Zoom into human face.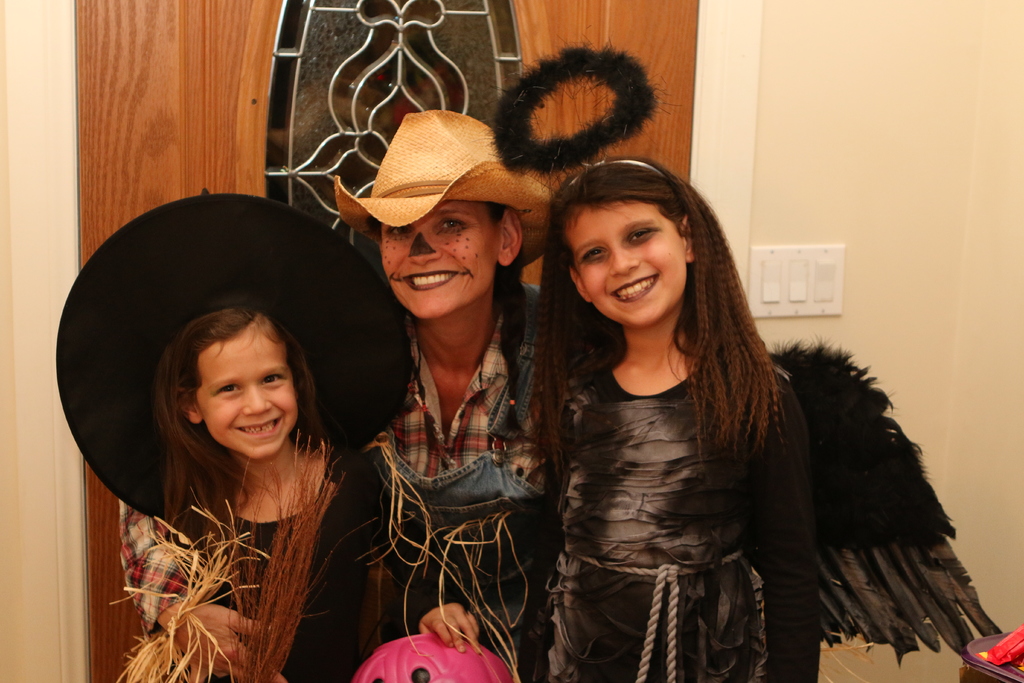
Zoom target: l=376, t=199, r=500, b=320.
